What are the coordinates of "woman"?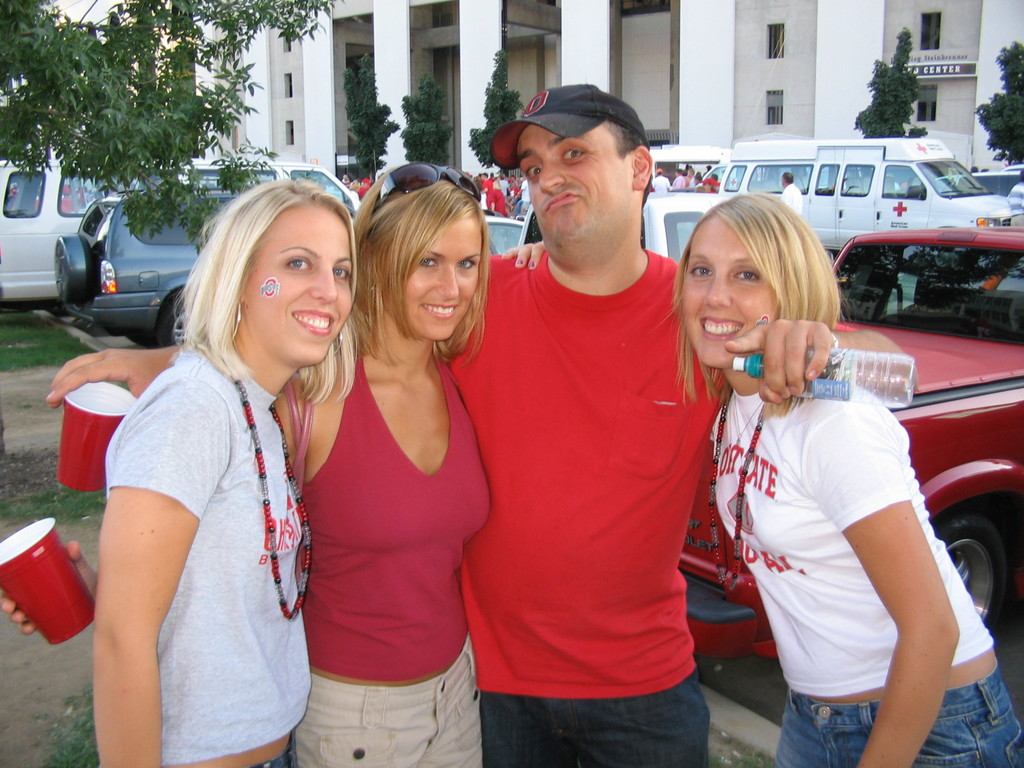
rect(669, 185, 1023, 767).
